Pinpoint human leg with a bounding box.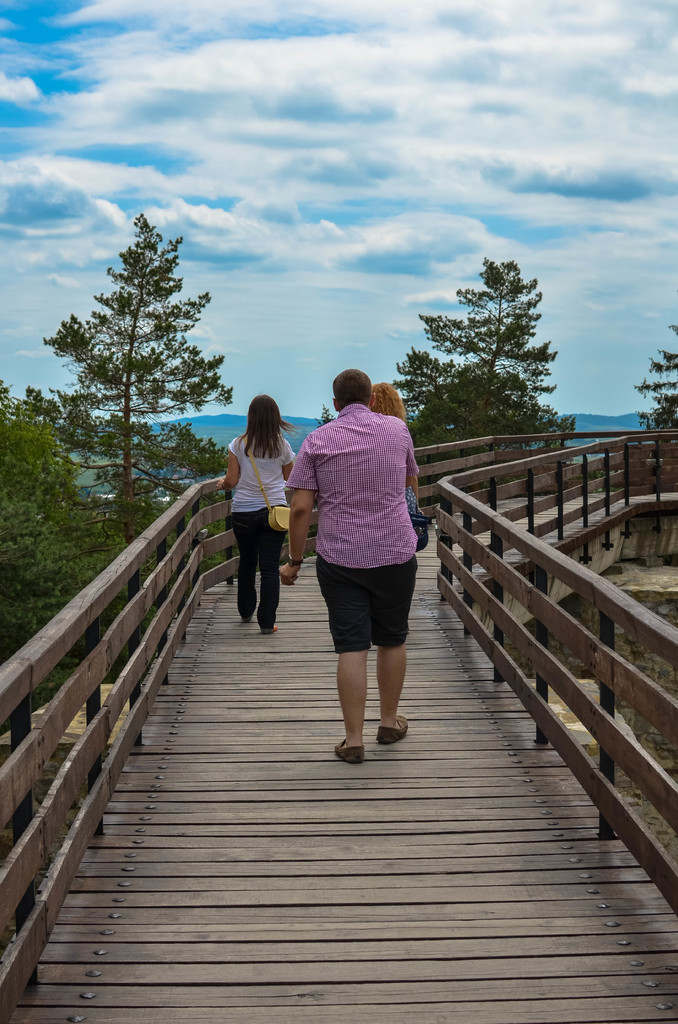
[254, 504, 287, 636].
